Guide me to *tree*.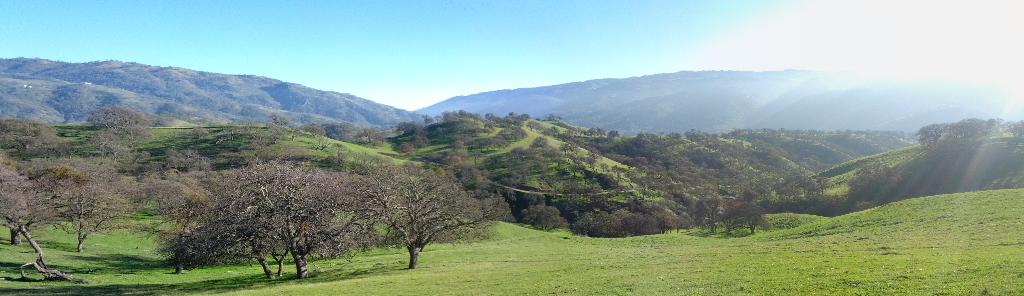
Guidance: x1=0 y1=166 x2=136 y2=285.
